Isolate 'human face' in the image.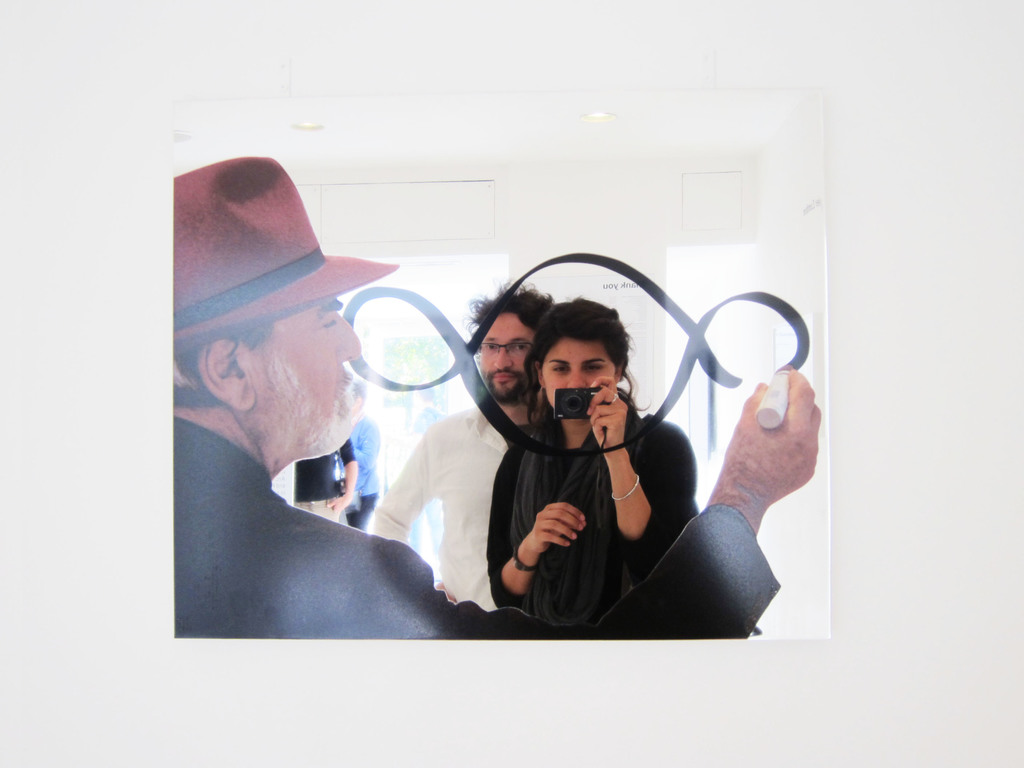
Isolated region: {"x1": 479, "y1": 314, "x2": 538, "y2": 400}.
